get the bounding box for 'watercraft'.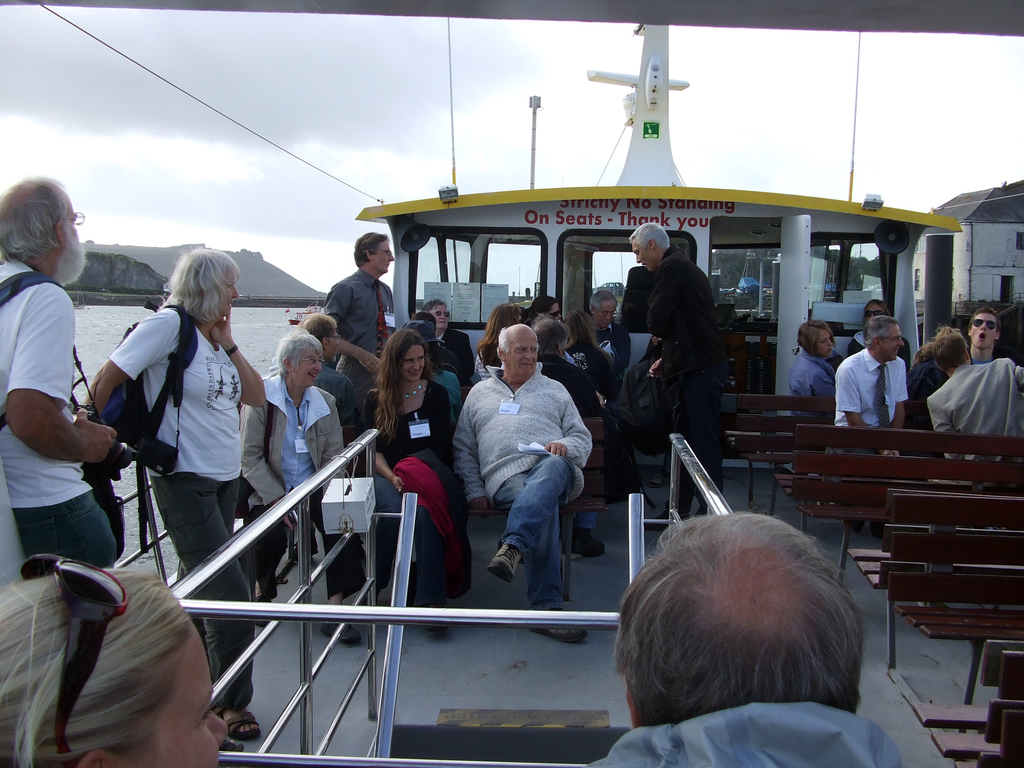
0 135 1007 716.
